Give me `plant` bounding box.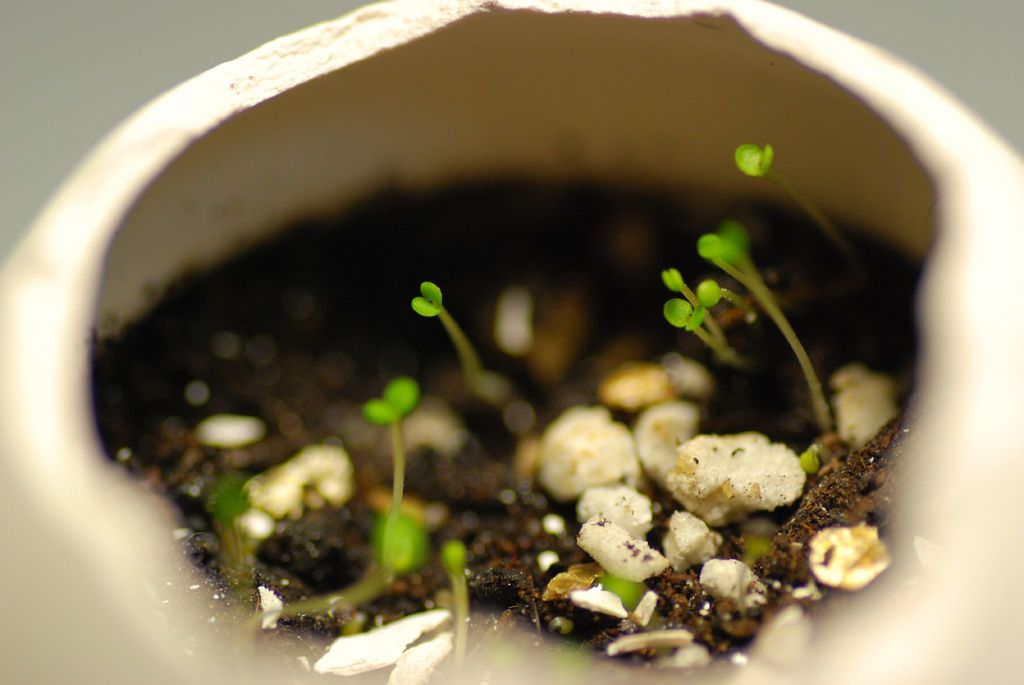
Rect(410, 284, 484, 399).
